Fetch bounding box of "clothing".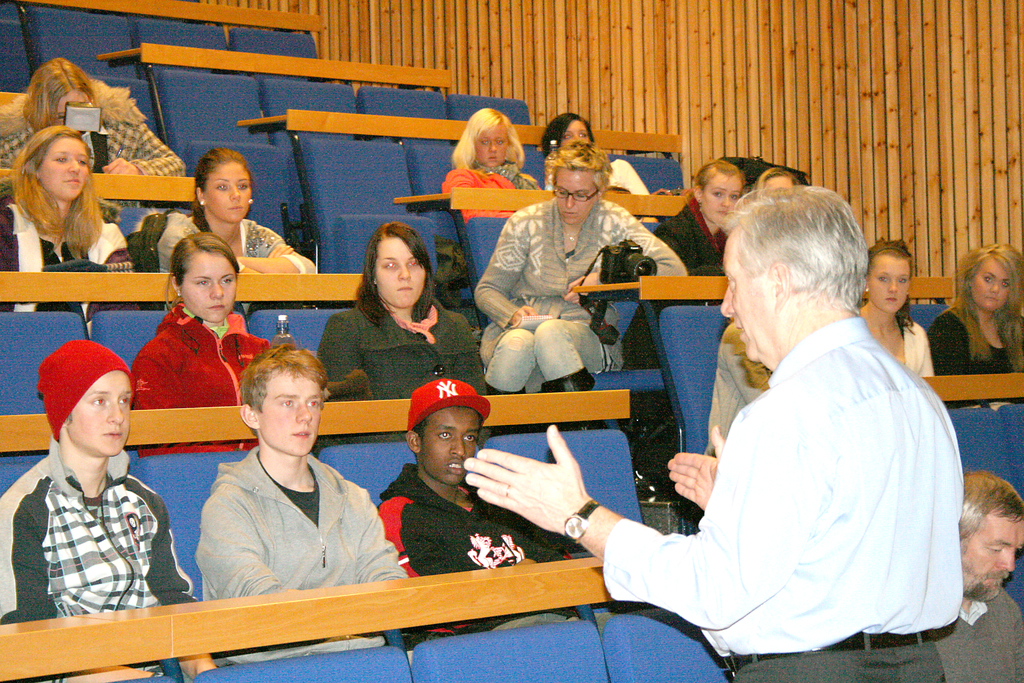
Bbox: bbox(380, 460, 580, 648).
